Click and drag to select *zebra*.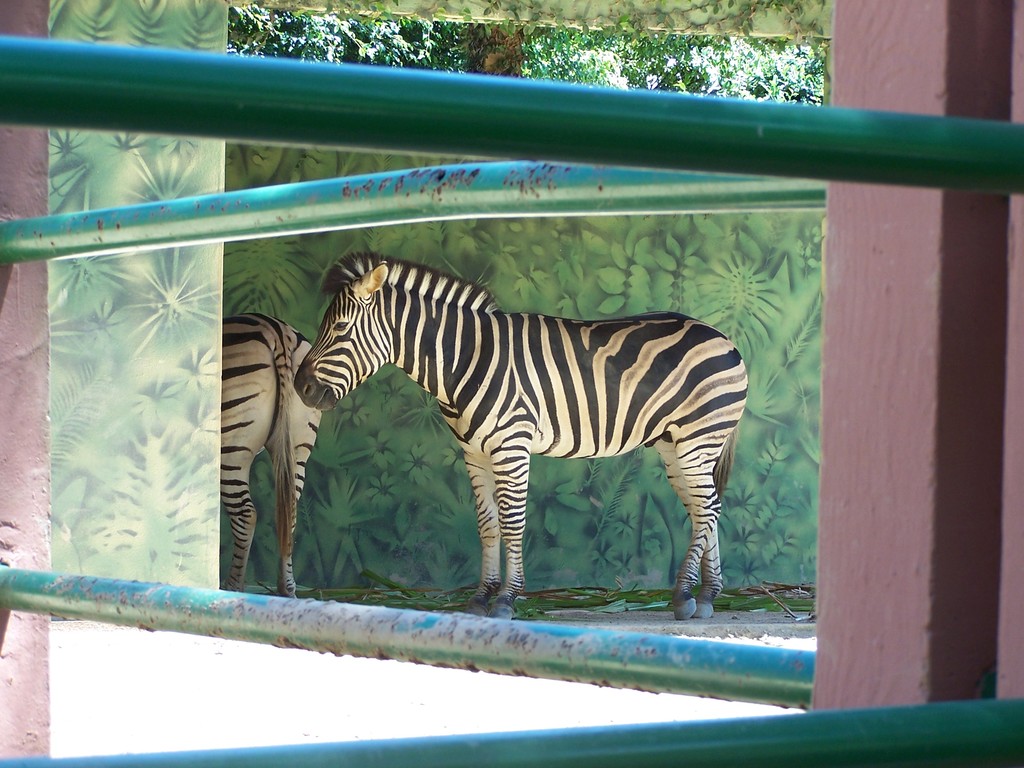
Selection: bbox=(222, 309, 321, 594).
